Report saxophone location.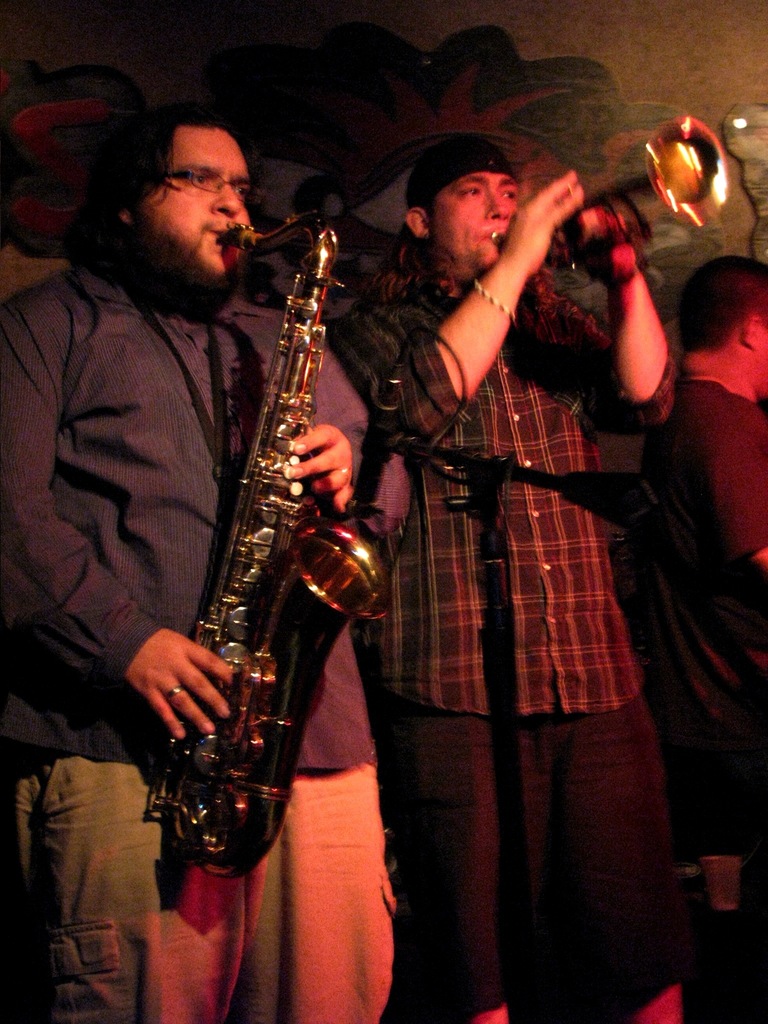
Report: <bbox>140, 203, 392, 882</bbox>.
